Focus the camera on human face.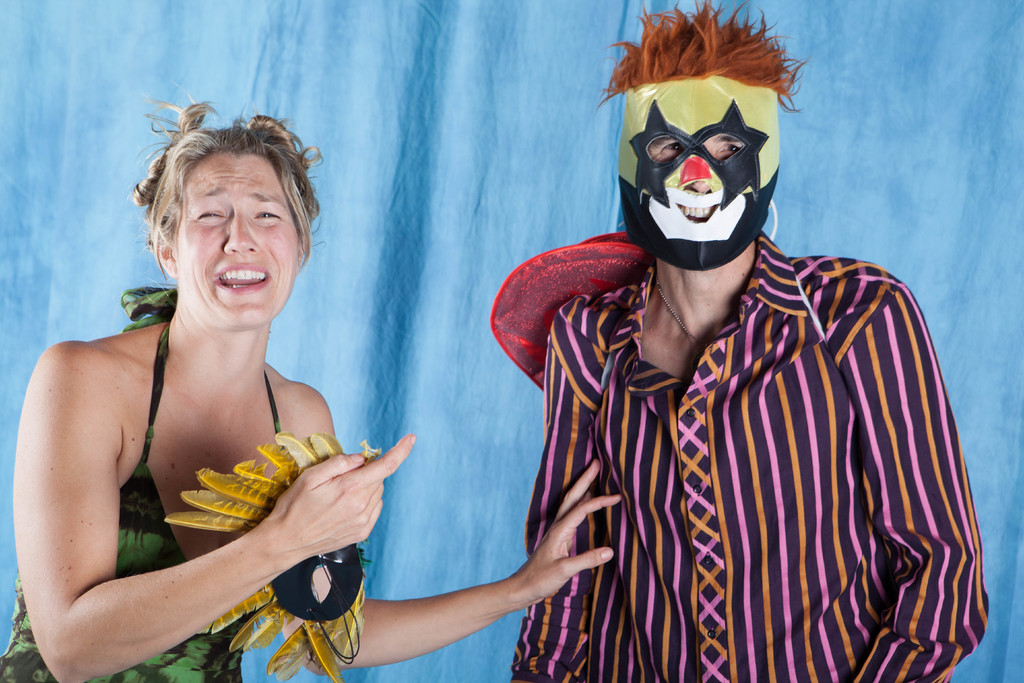
Focus region: left=175, top=155, right=303, bottom=331.
